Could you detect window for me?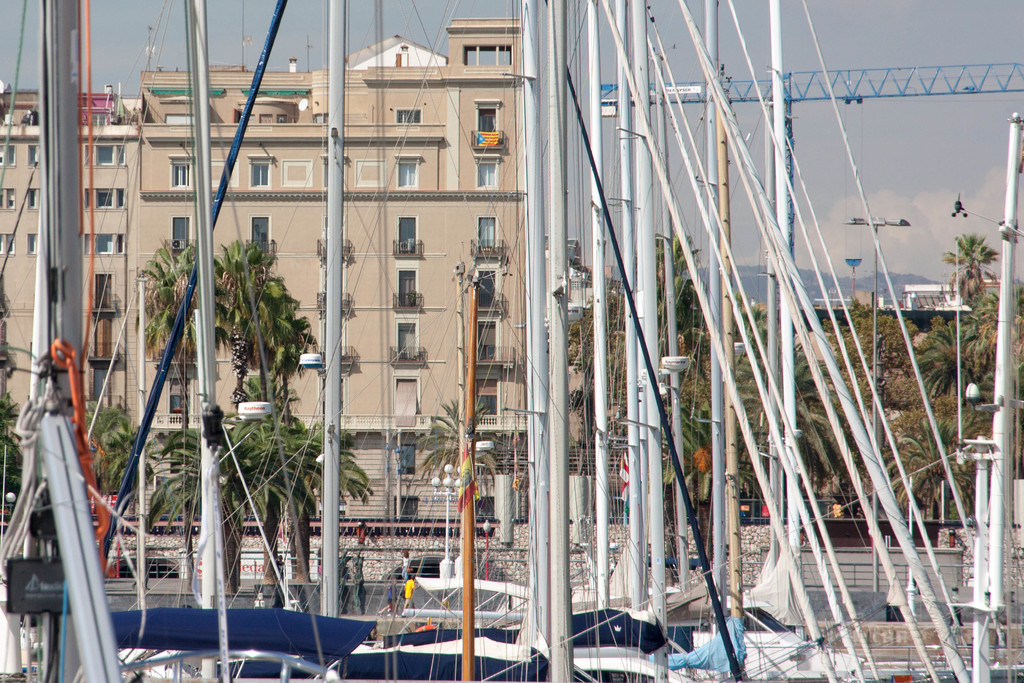
Detection result: select_region(476, 375, 499, 422).
